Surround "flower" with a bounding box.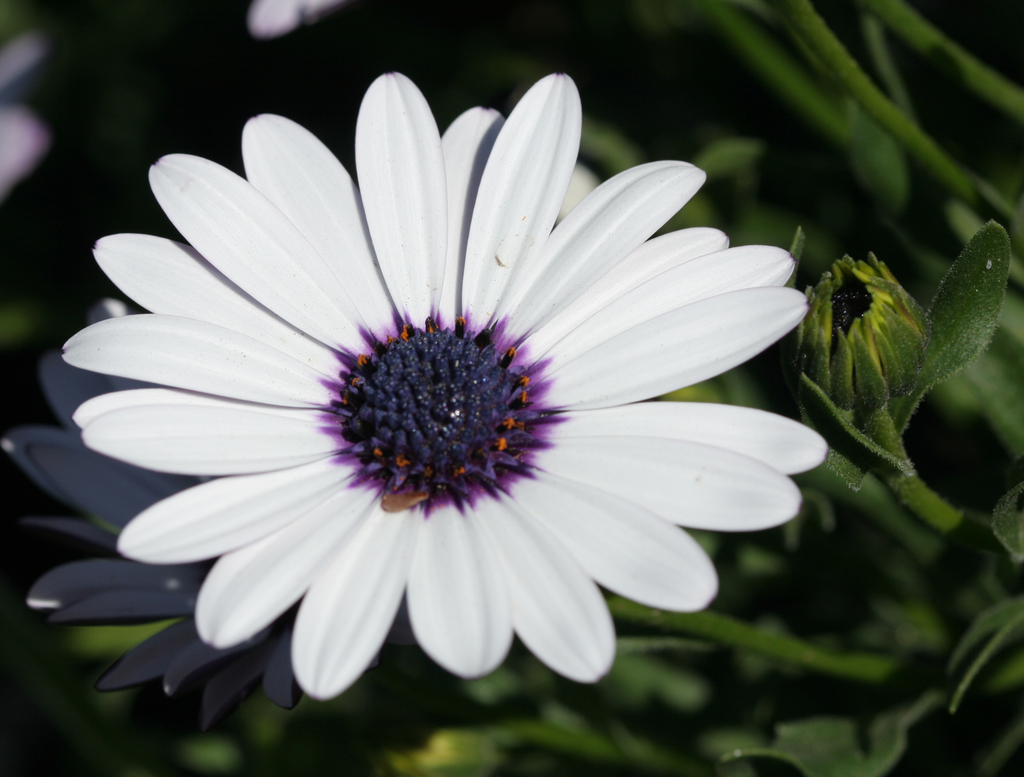
[x1=239, y1=0, x2=330, y2=41].
